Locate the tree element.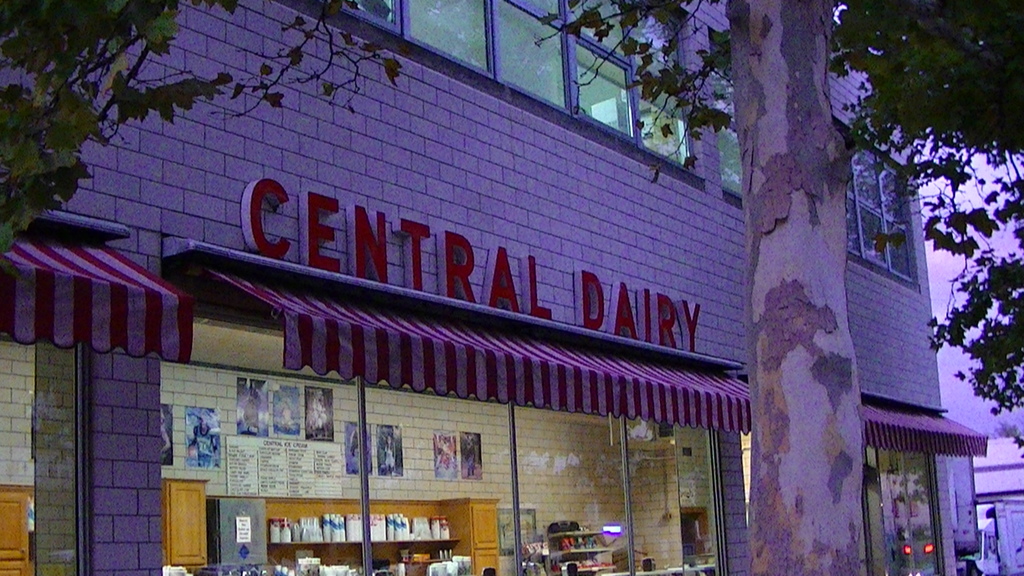
Element bbox: [0,0,250,260].
